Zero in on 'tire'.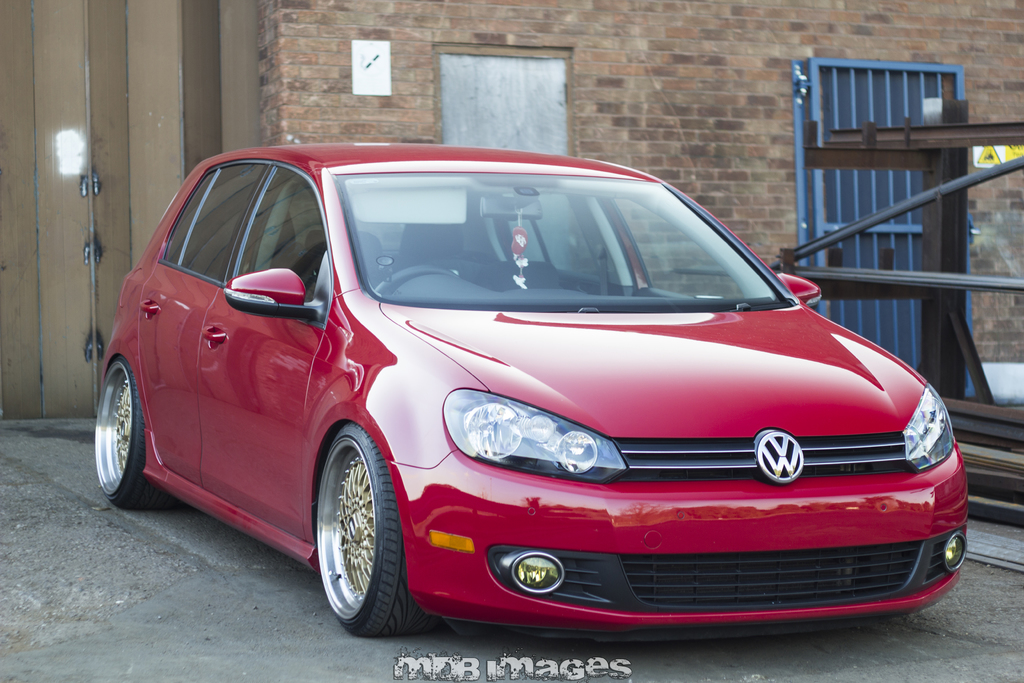
Zeroed in: box(88, 354, 178, 514).
